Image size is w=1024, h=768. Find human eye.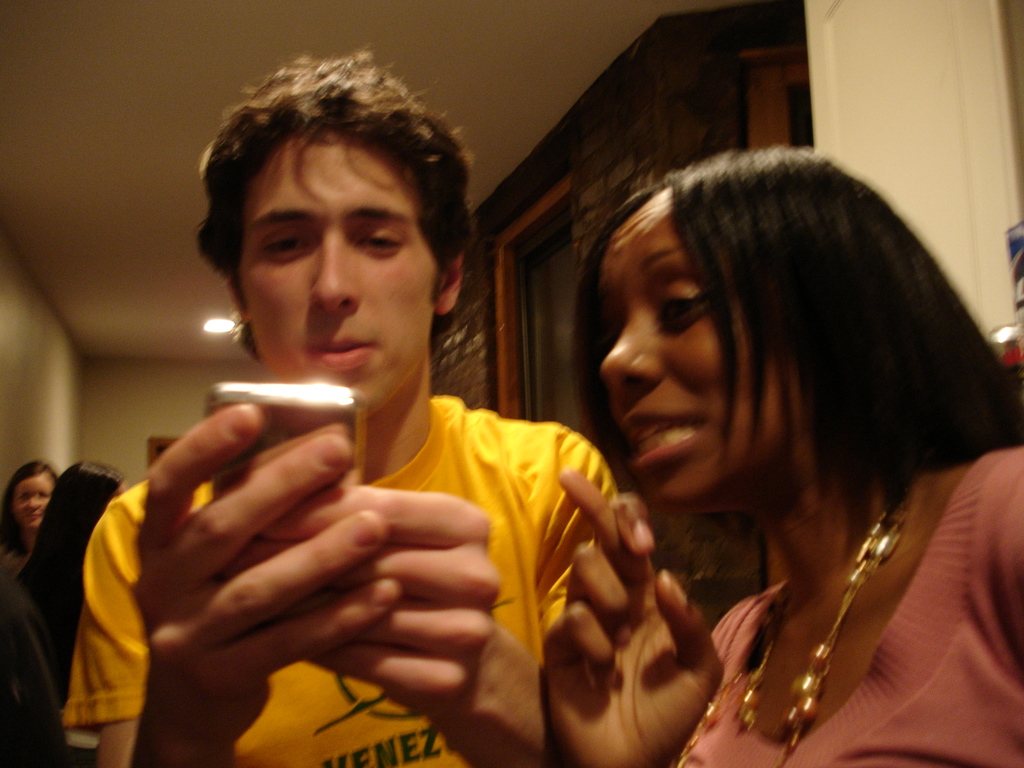
[257, 227, 310, 264].
